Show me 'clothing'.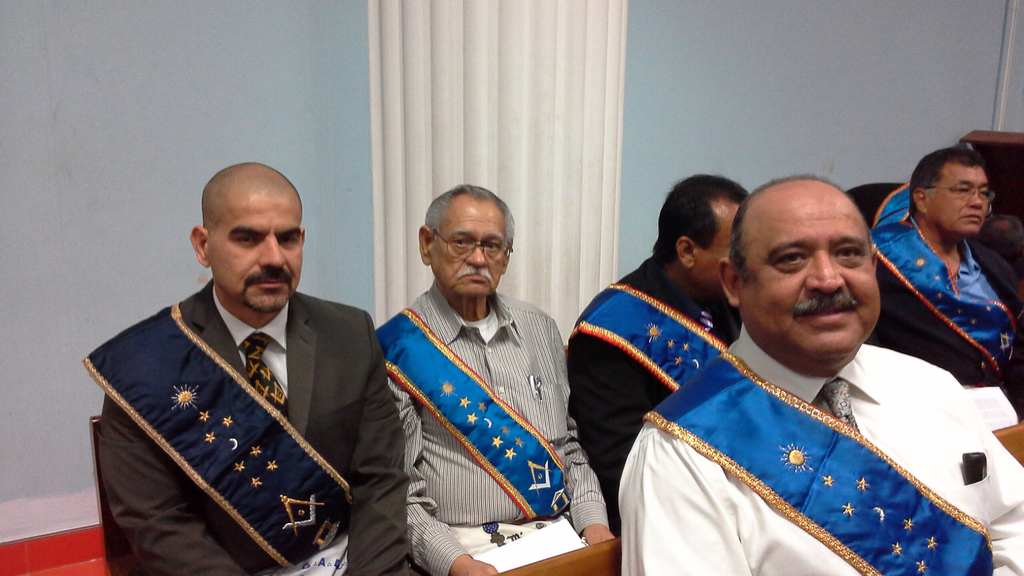
'clothing' is here: 369, 290, 610, 575.
